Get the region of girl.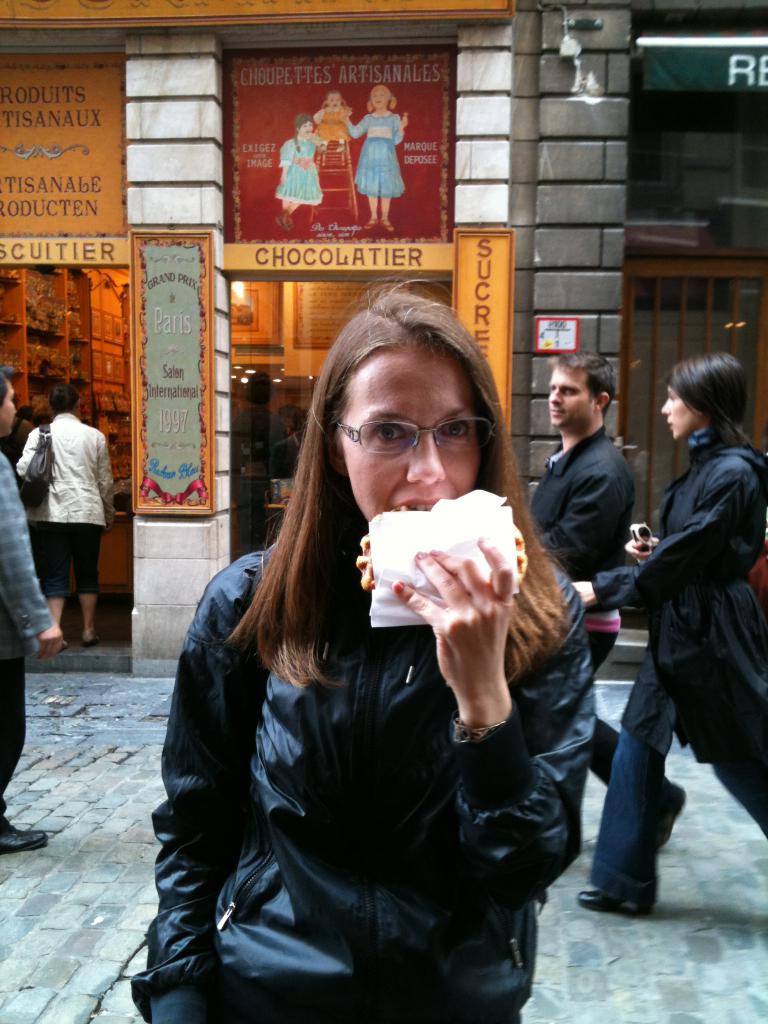
left=564, top=351, right=767, bottom=915.
